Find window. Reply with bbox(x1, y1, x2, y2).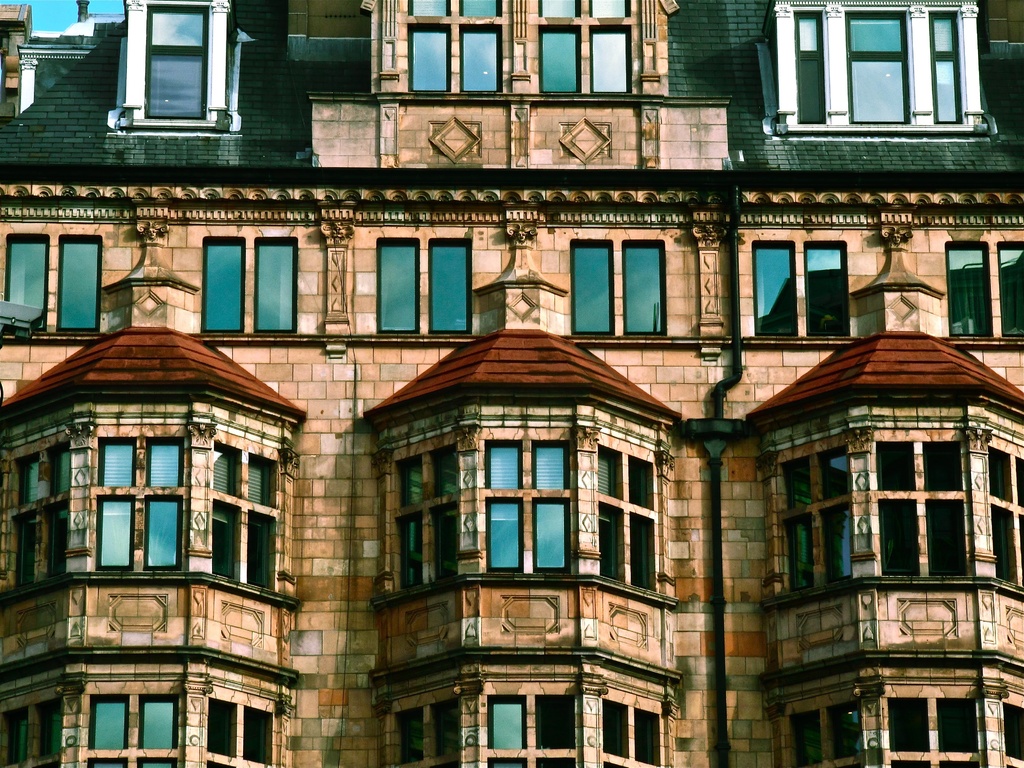
bbox(398, 461, 420, 504).
